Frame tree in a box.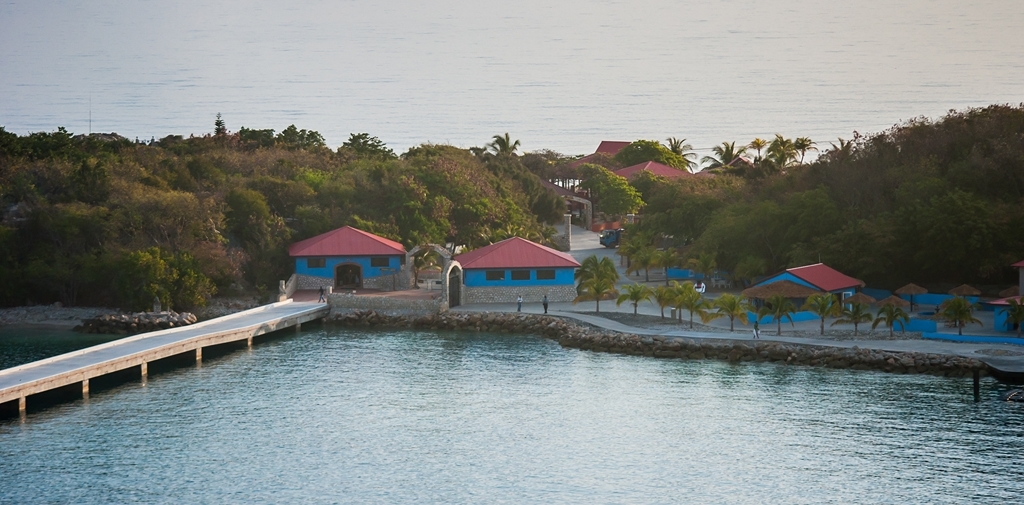
(871,298,907,336).
